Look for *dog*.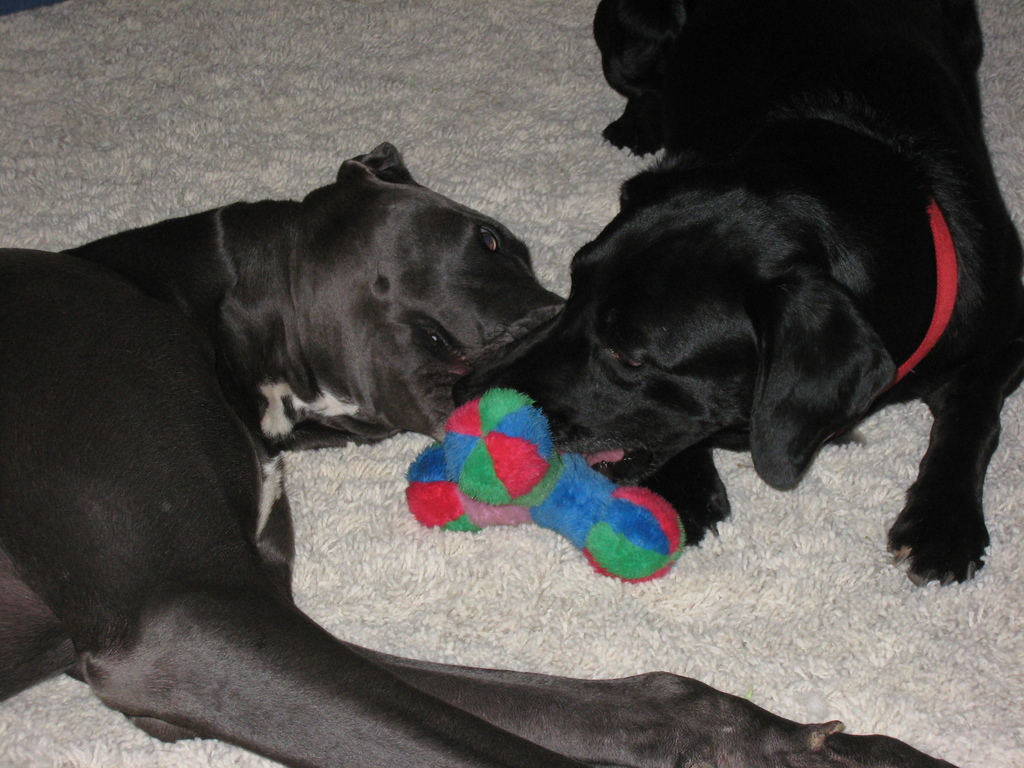
Found: select_region(0, 141, 960, 767).
